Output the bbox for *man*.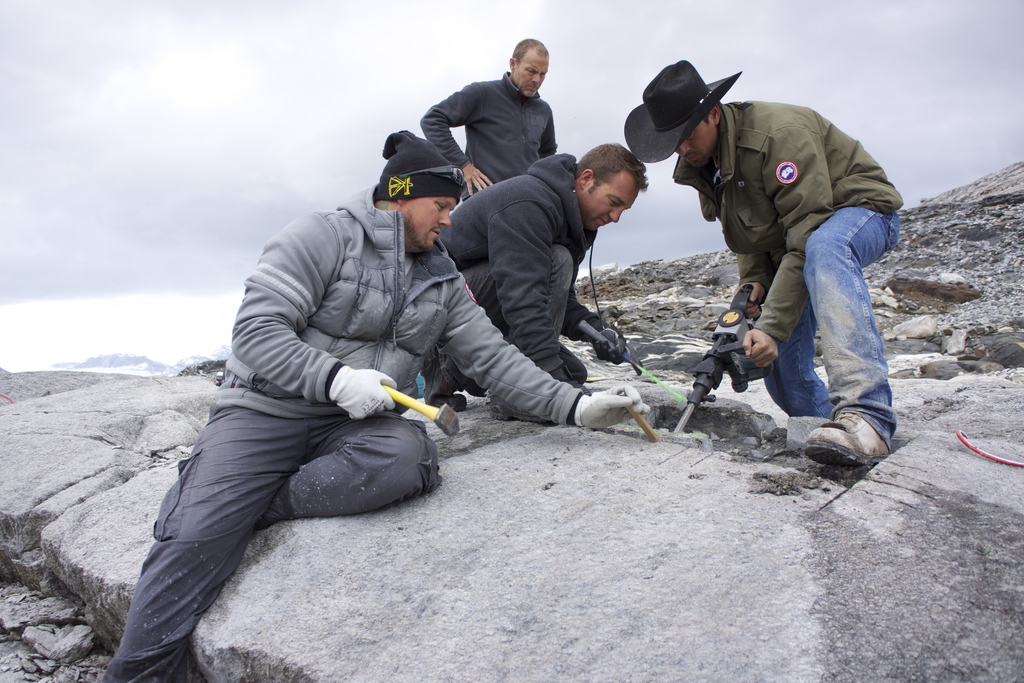
(x1=97, y1=126, x2=649, y2=682).
